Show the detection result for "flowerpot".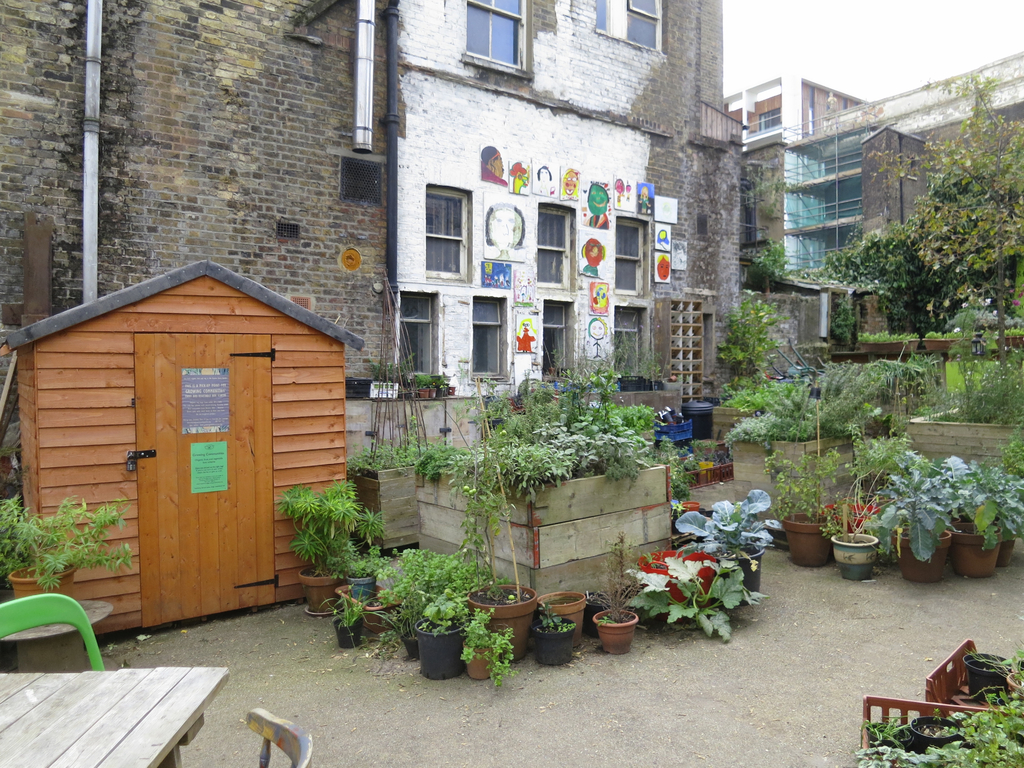
x1=541, y1=581, x2=597, y2=634.
